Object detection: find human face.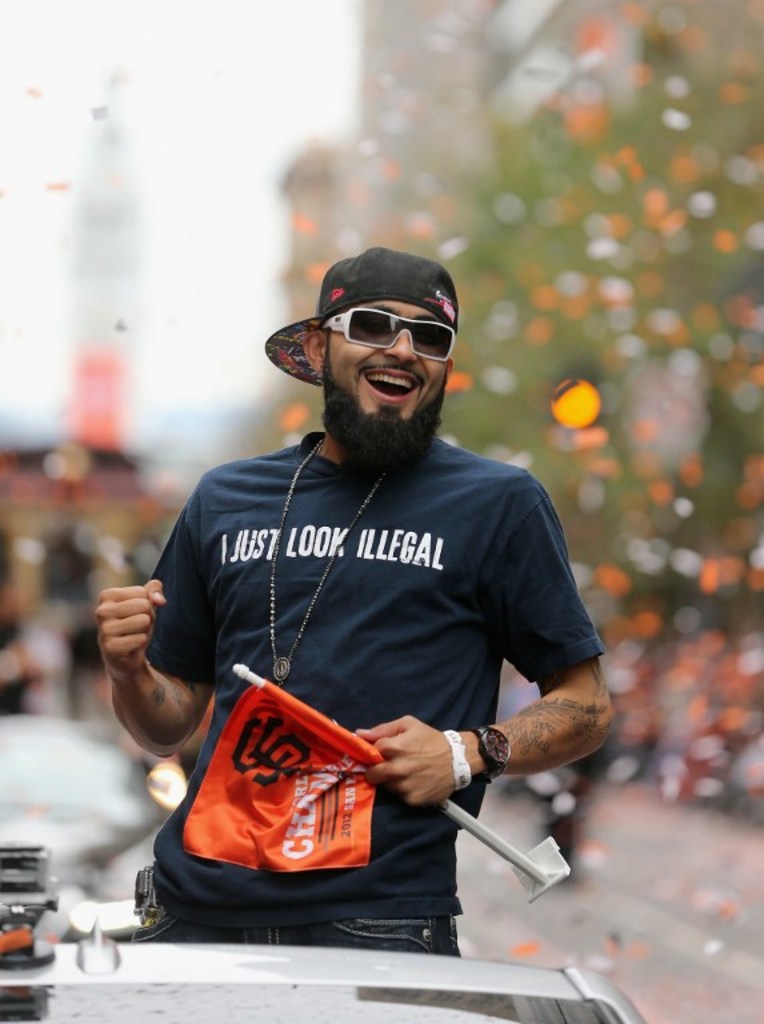
bbox=(319, 305, 447, 439).
